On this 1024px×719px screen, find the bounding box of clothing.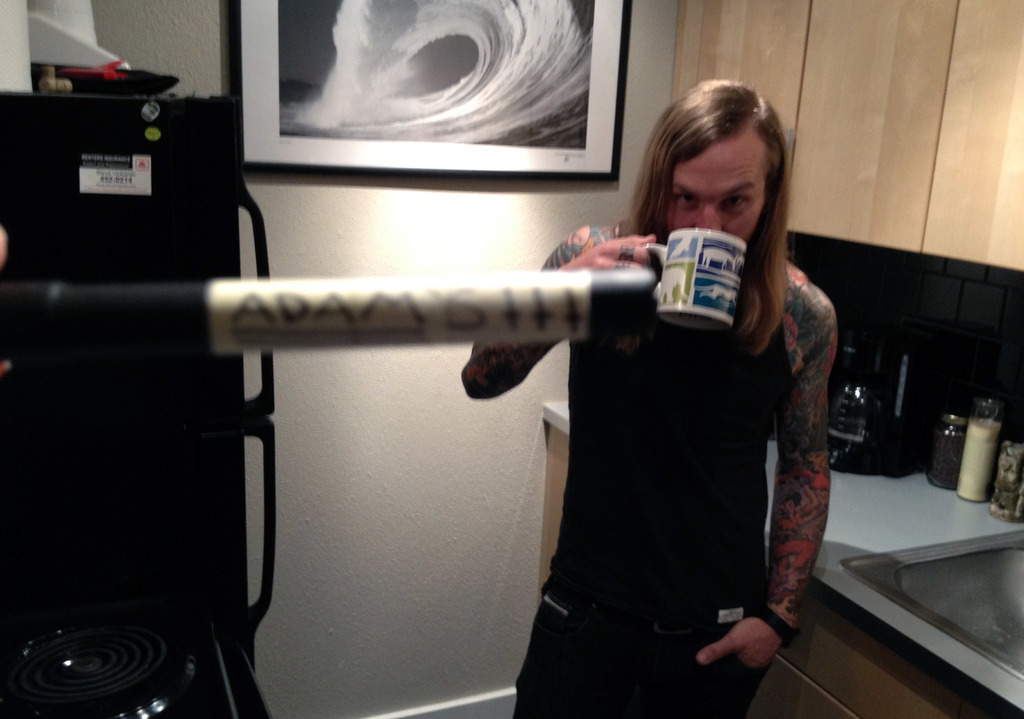
Bounding box: [517,233,788,718].
